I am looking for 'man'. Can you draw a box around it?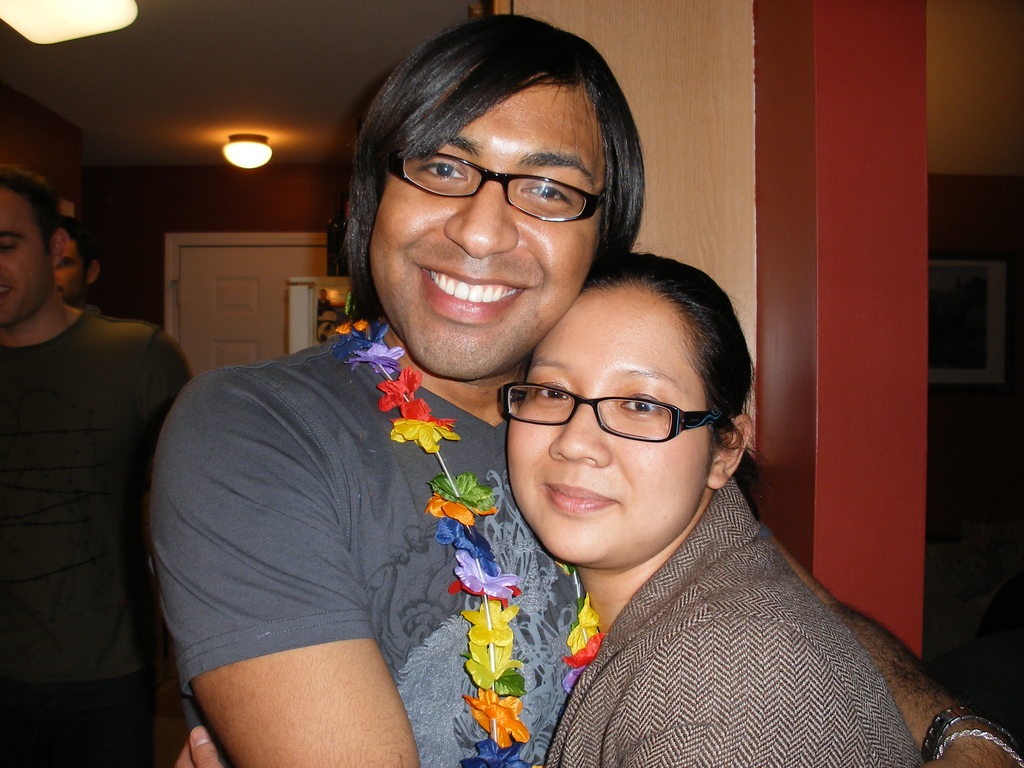
Sure, the bounding box is <bbox>146, 13, 1023, 767</bbox>.
